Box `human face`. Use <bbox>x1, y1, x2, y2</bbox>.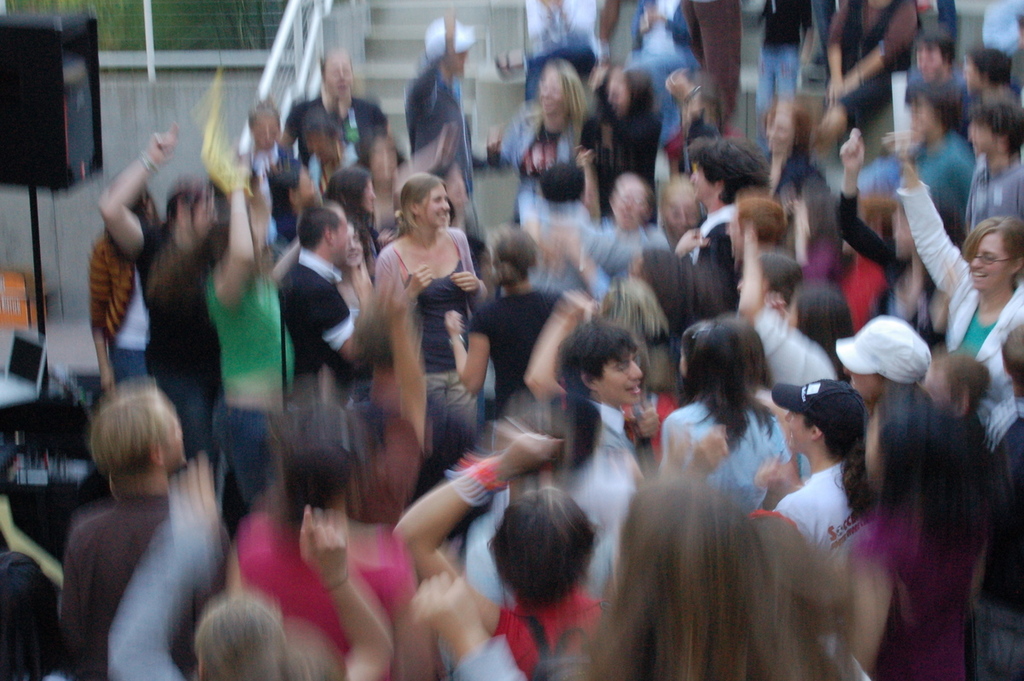
<bbox>783, 410, 806, 456</bbox>.
